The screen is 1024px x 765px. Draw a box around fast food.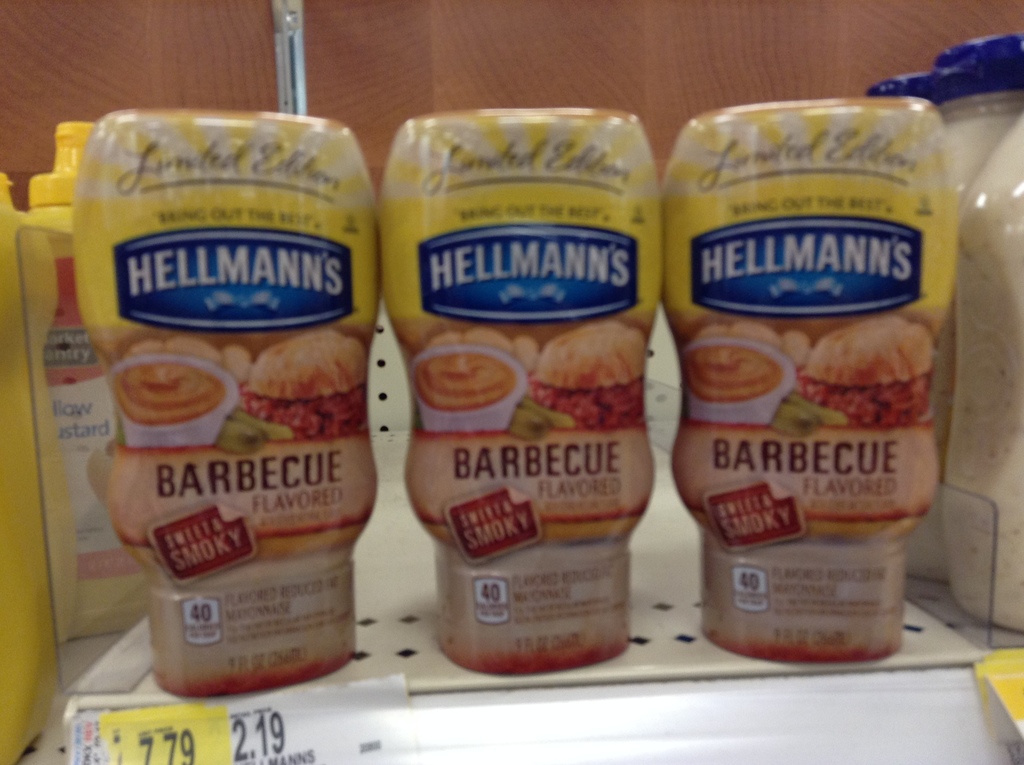
l=727, t=318, r=785, b=350.
